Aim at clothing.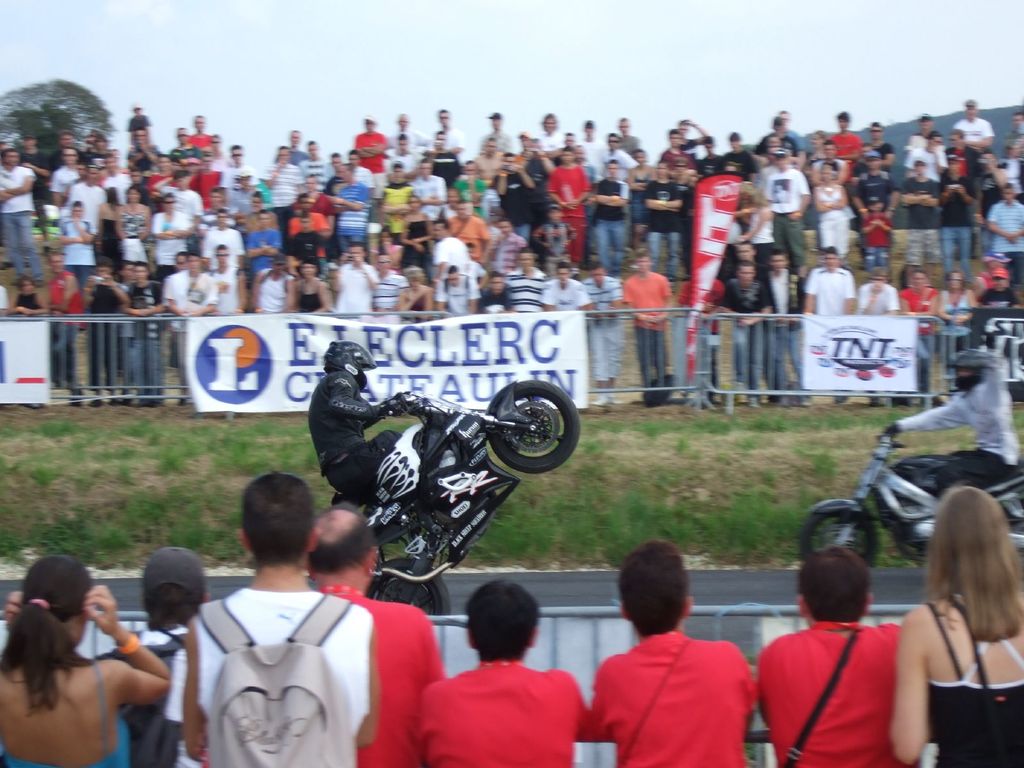
Aimed at l=750, t=611, r=893, b=767.
